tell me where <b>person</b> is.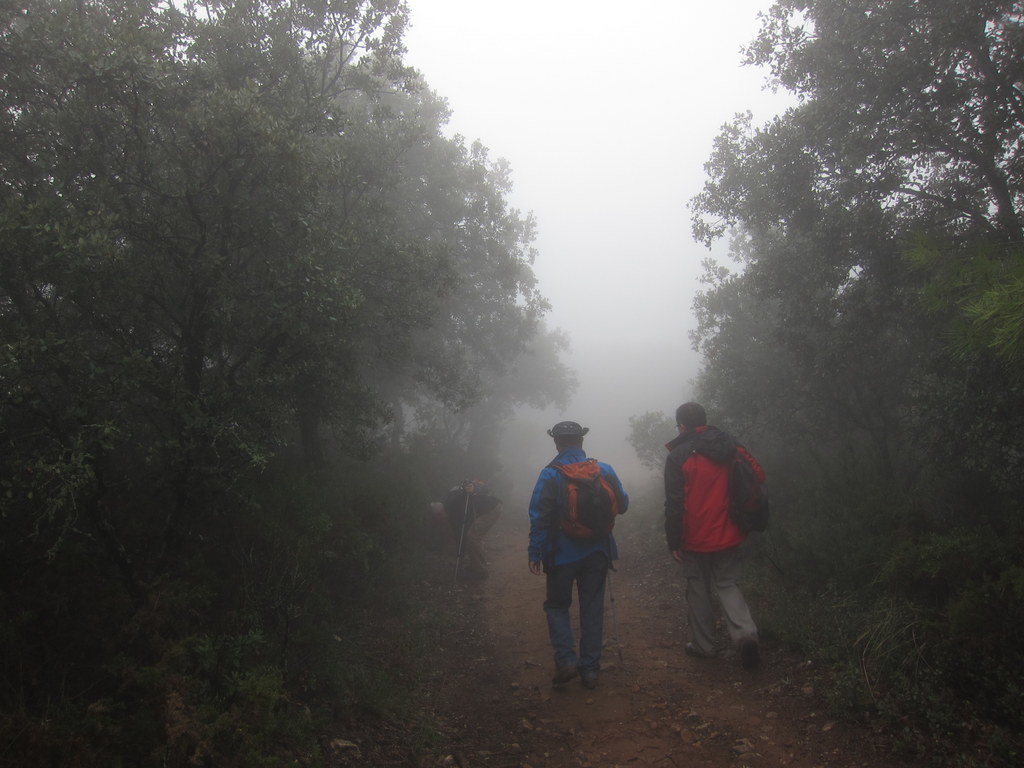
<b>person</b> is at bbox(429, 484, 501, 576).
